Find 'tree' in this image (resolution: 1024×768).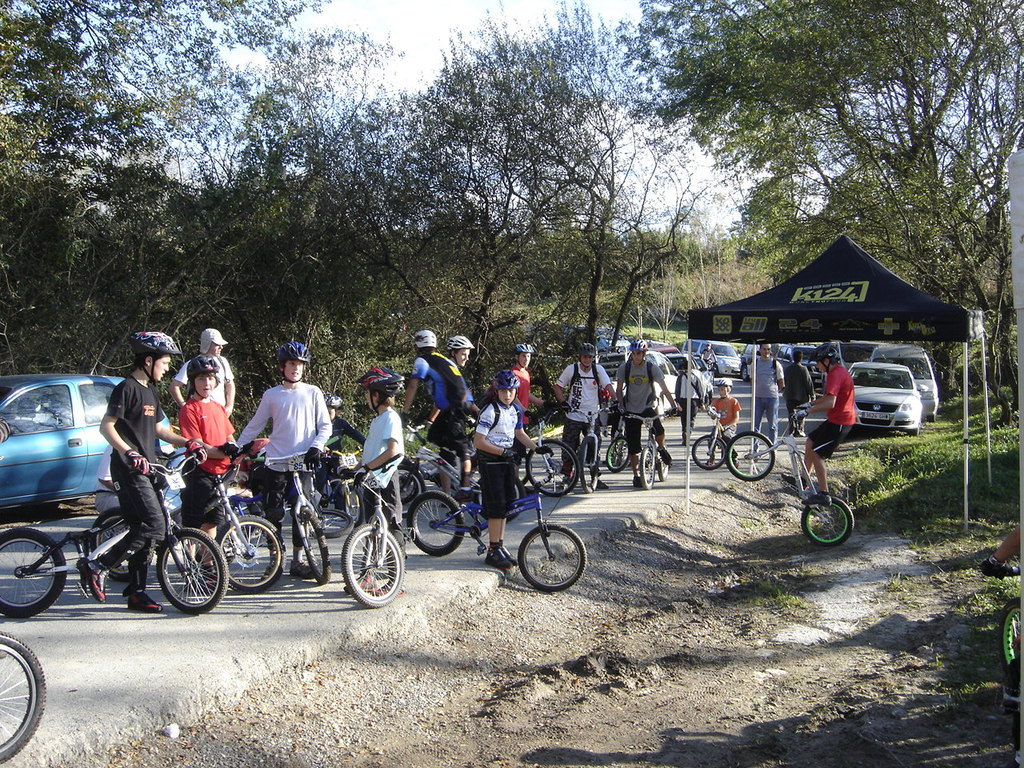
BBox(606, 41, 1010, 284).
